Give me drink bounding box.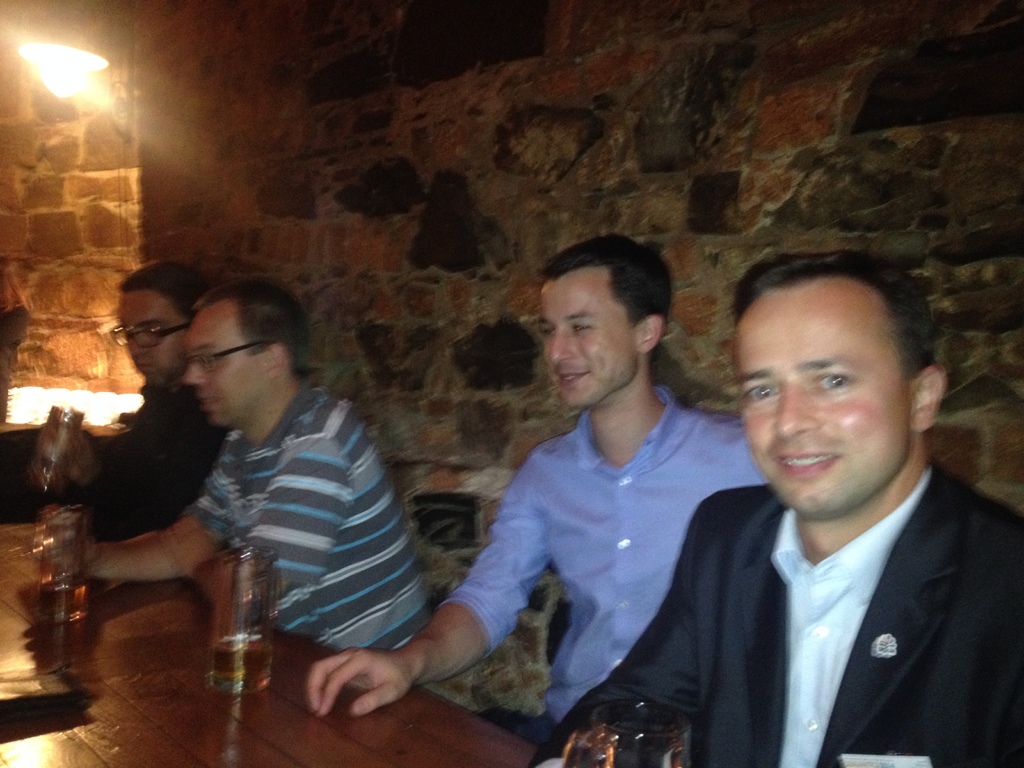
bbox(183, 540, 270, 696).
